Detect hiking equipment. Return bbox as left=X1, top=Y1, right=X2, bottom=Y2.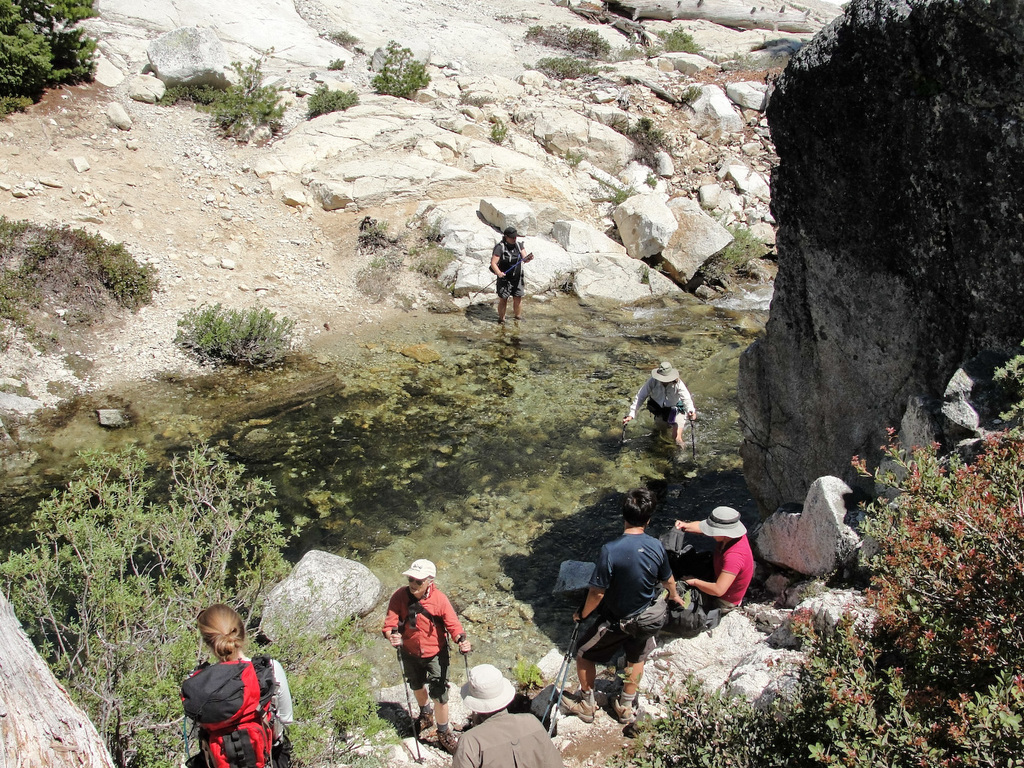
left=686, top=410, right=698, bottom=470.
